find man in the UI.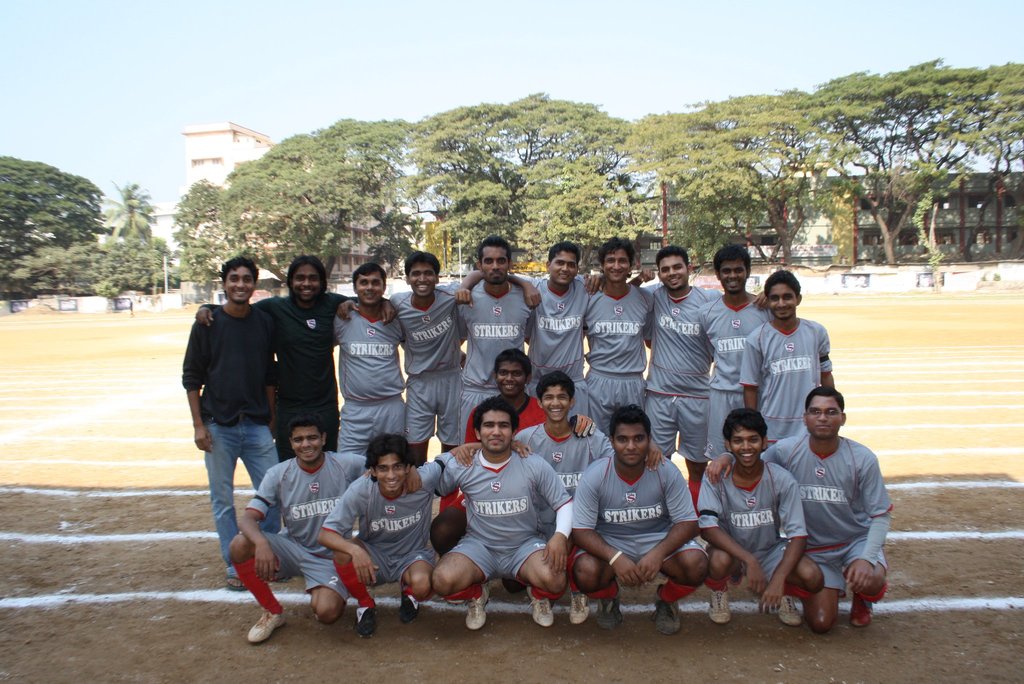
UI element at Rect(698, 404, 827, 624).
